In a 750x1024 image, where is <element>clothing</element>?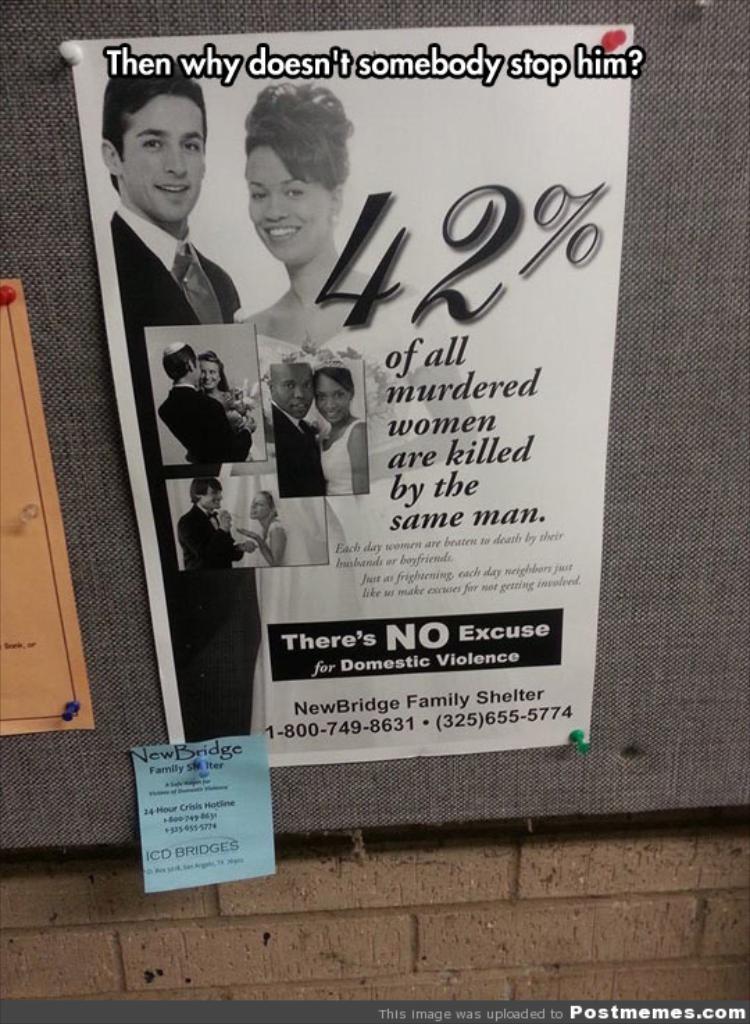
318, 415, 362, 492.
